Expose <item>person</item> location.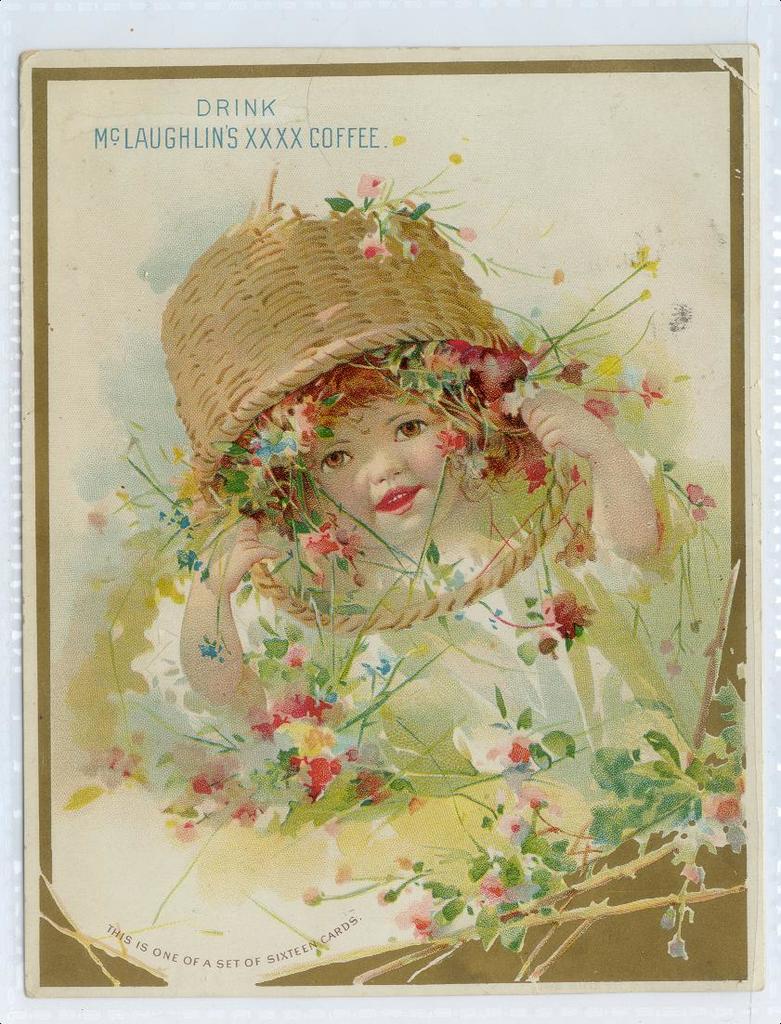
Exposed at 171, 193, 663, 812.
